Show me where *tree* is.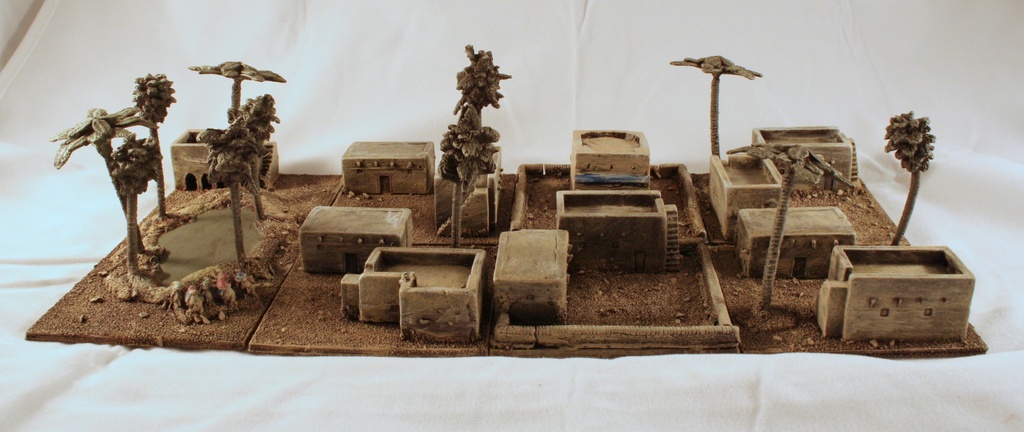
*tree* is at (429, 47, 517, 196).
